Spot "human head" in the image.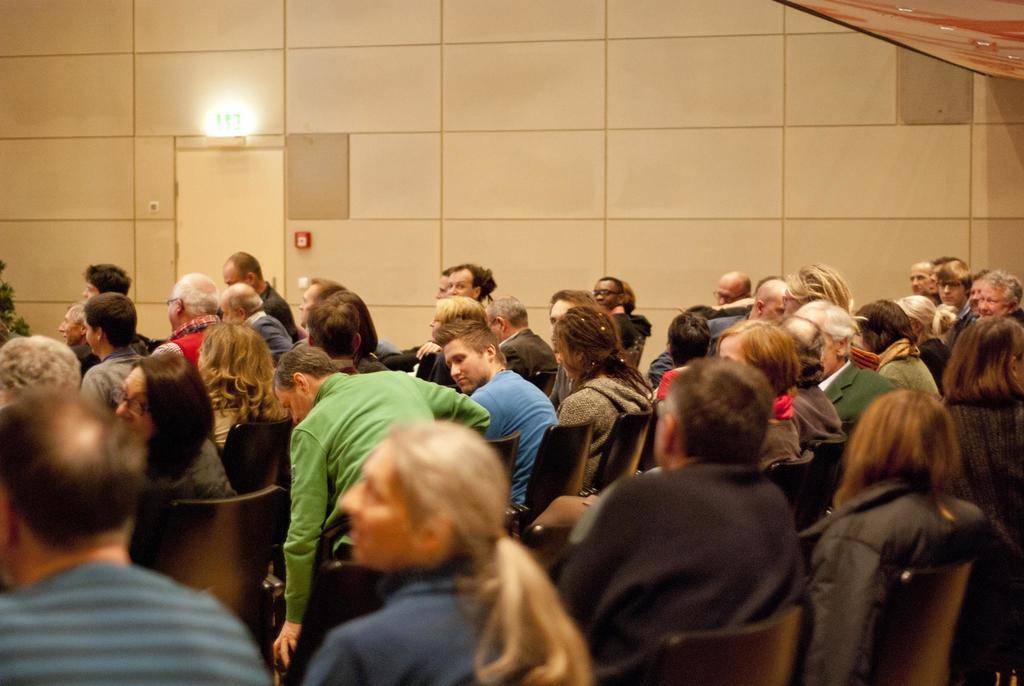
"human head" found at 712 271 750 309.
